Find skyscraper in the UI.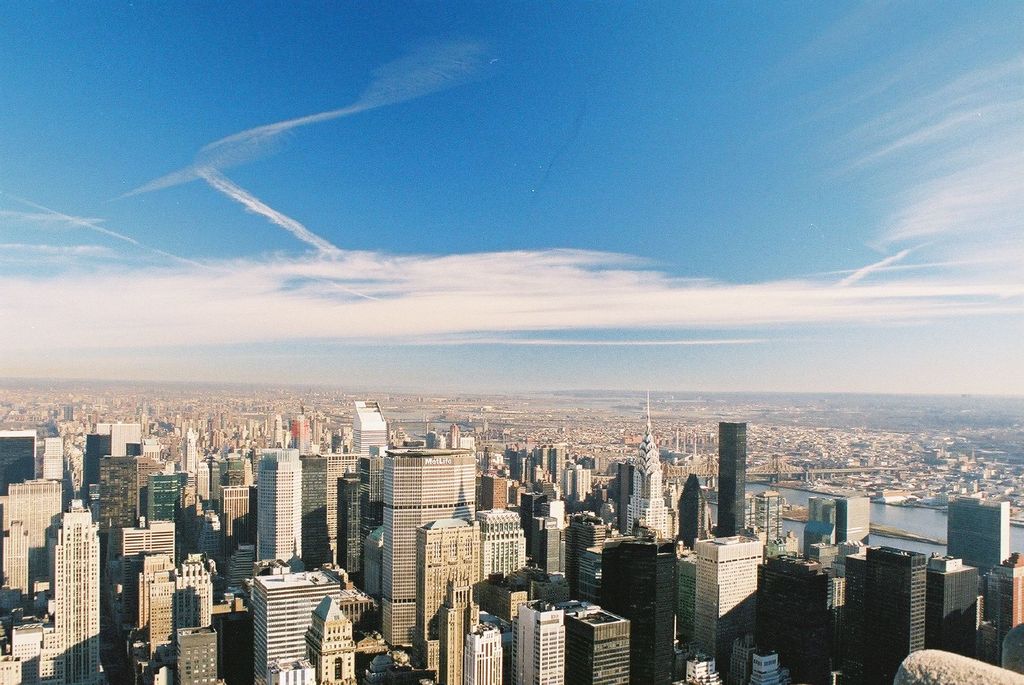
UI element at Rect(148, 468, 180, 523).
